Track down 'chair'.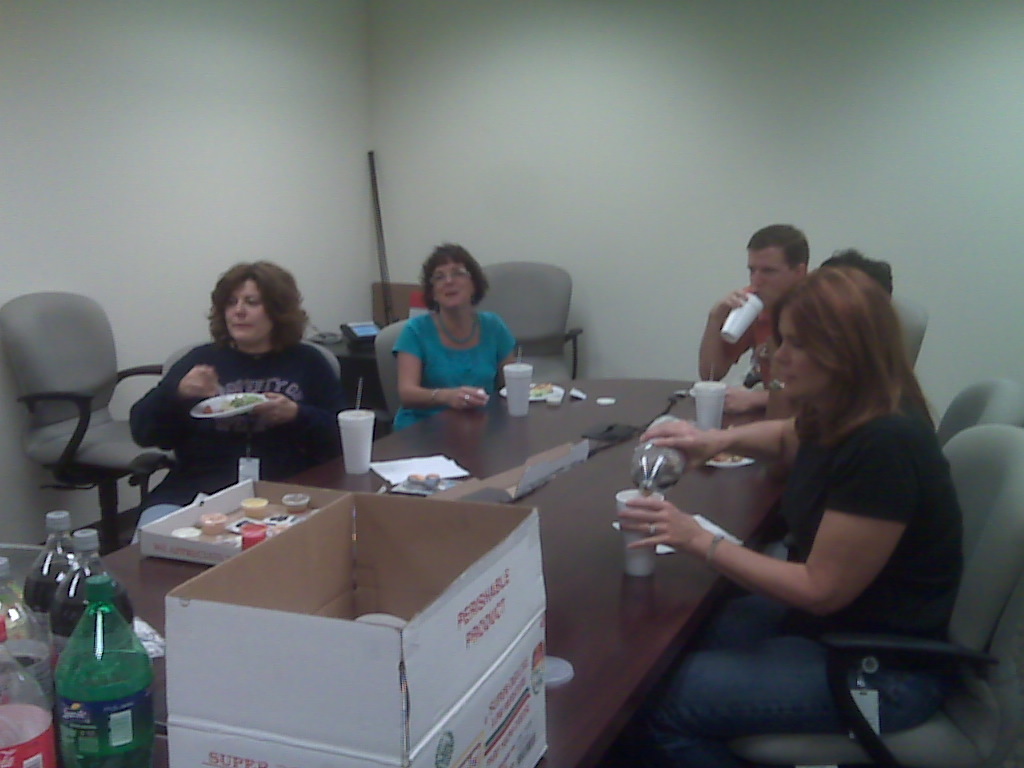
Tracked to <region>375, 320, 406, 431</region>.
